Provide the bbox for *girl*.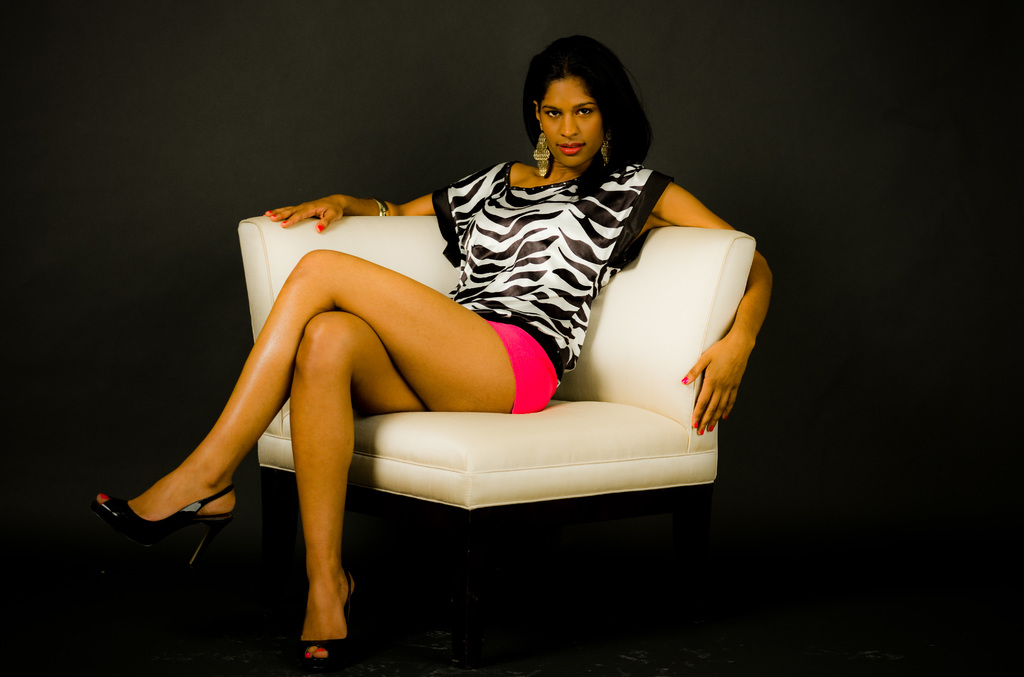
left=91, top=35, right=772, bottom=676.
